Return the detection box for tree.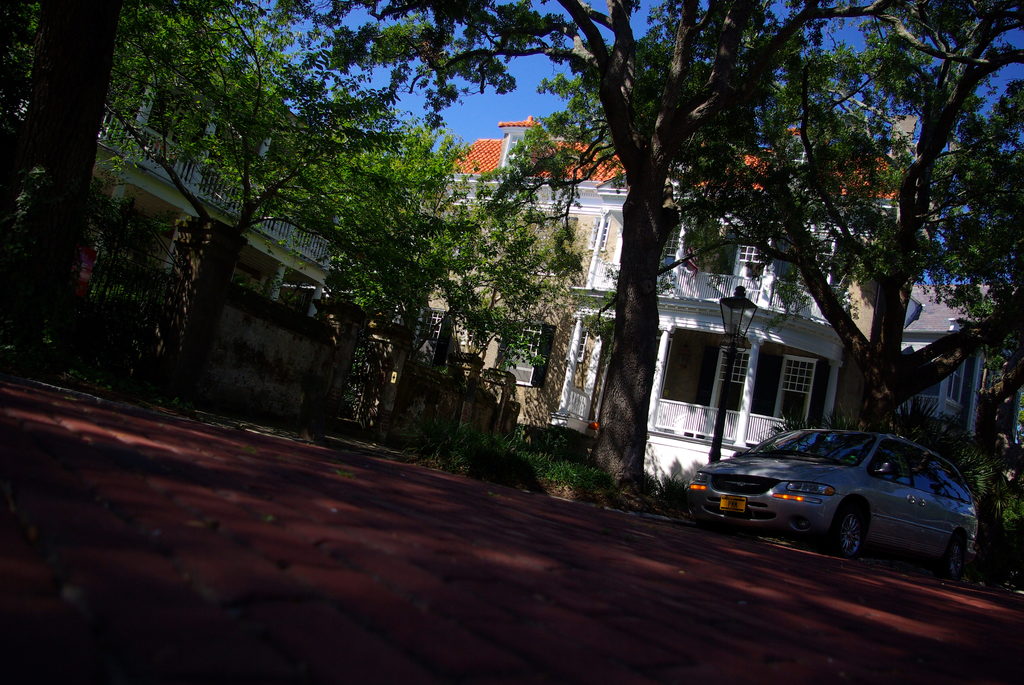
locate(4, 0, 221, 359).
